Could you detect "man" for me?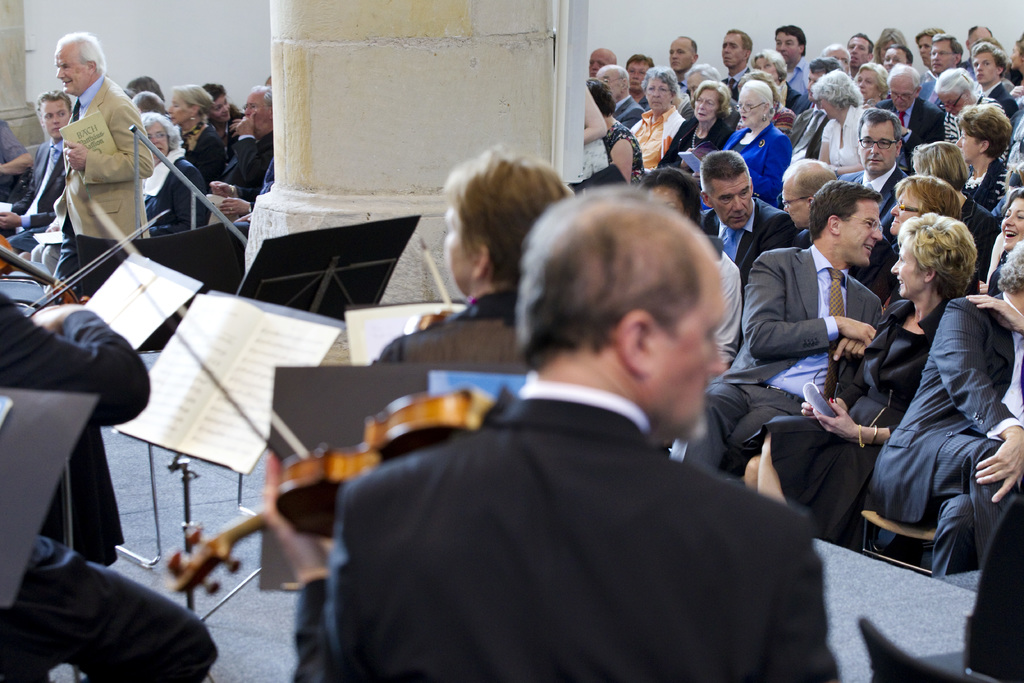
Detection result: Rect(780, 56, 852, 167).
